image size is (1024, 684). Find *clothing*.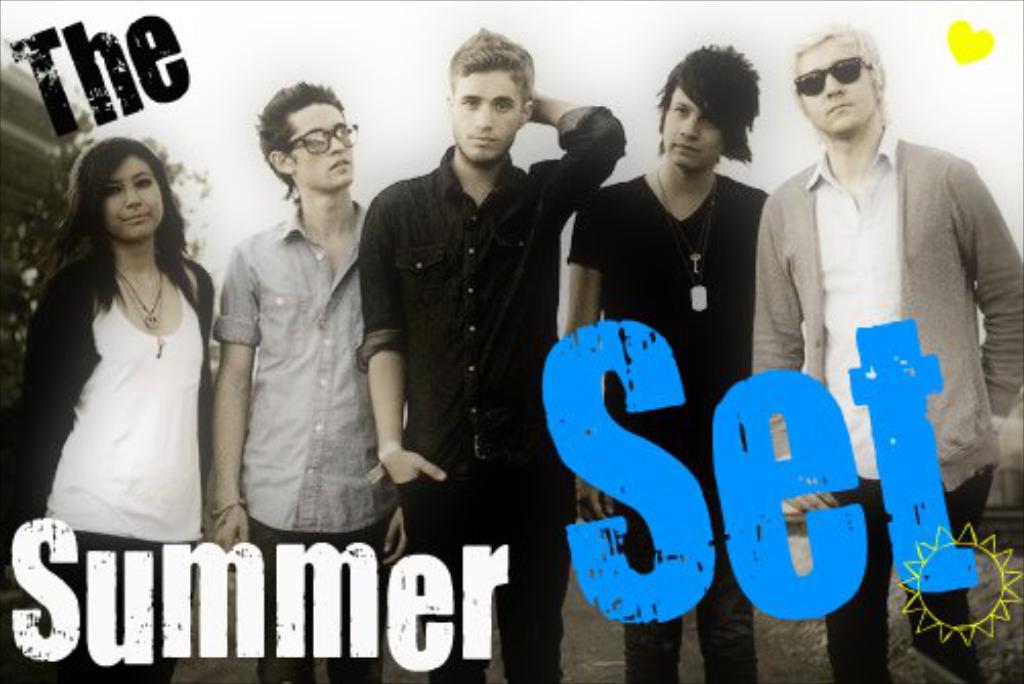
(745,119,1022,682).
